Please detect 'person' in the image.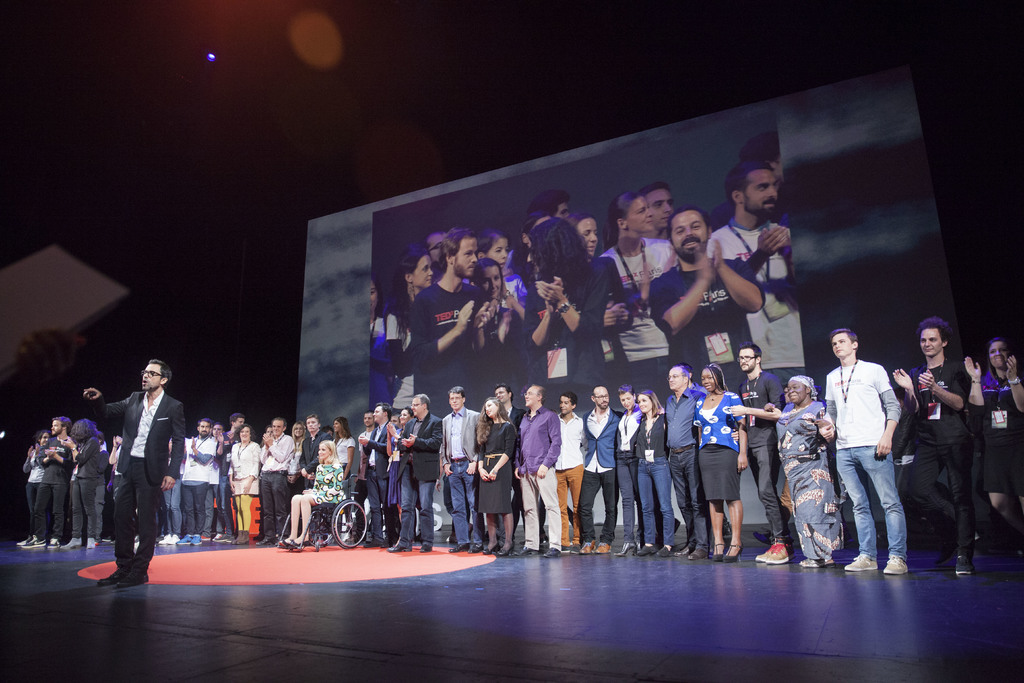
287,407,322,524.
